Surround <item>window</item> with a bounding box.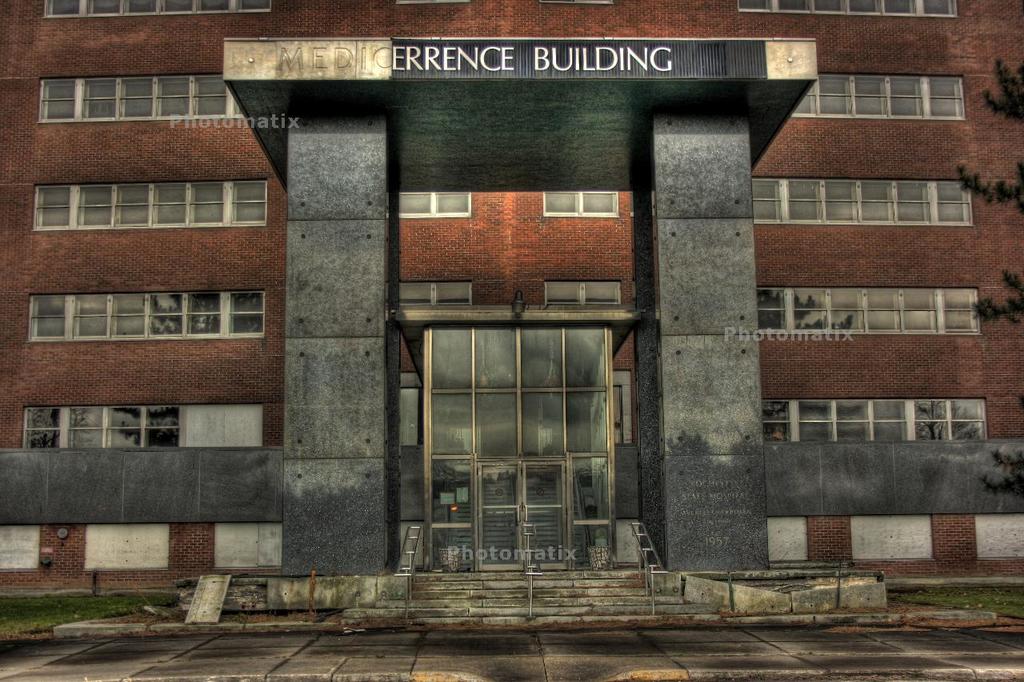
22, 401, 263, 451.
